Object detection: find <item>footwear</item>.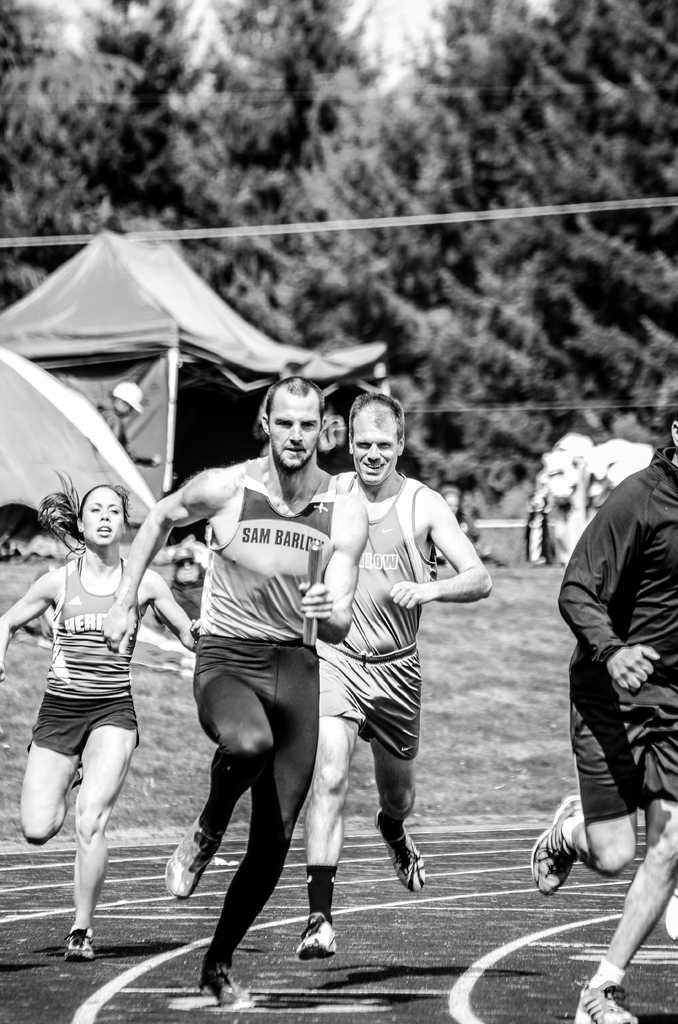
Rect(68, 925, 97, 963).
